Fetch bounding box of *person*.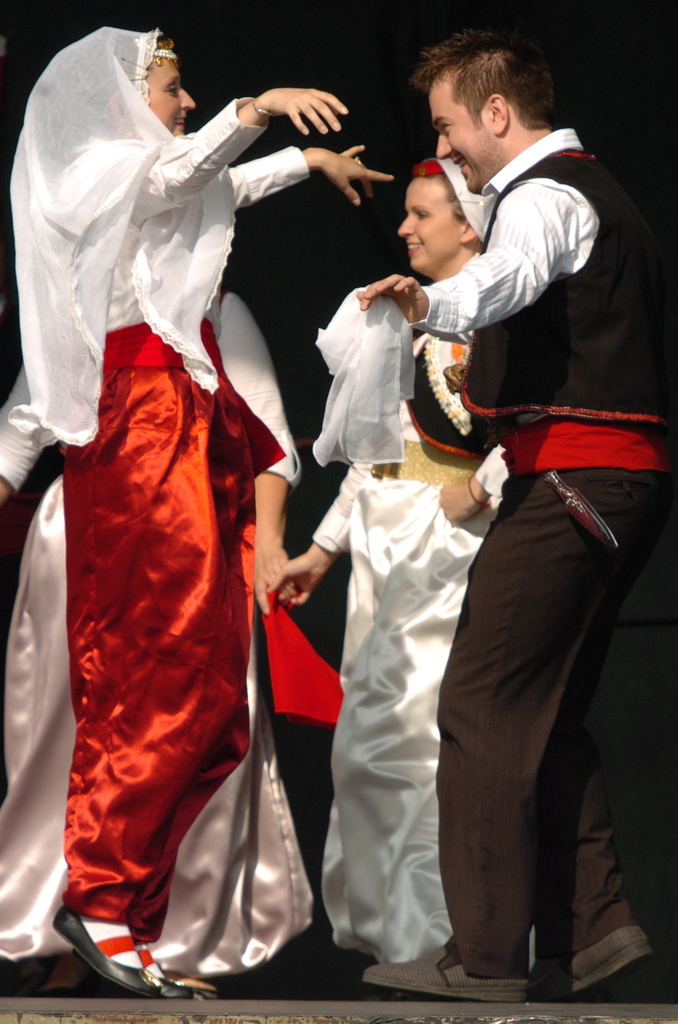
Bbox: (left=355, top=20, right=659, bottom=982).
